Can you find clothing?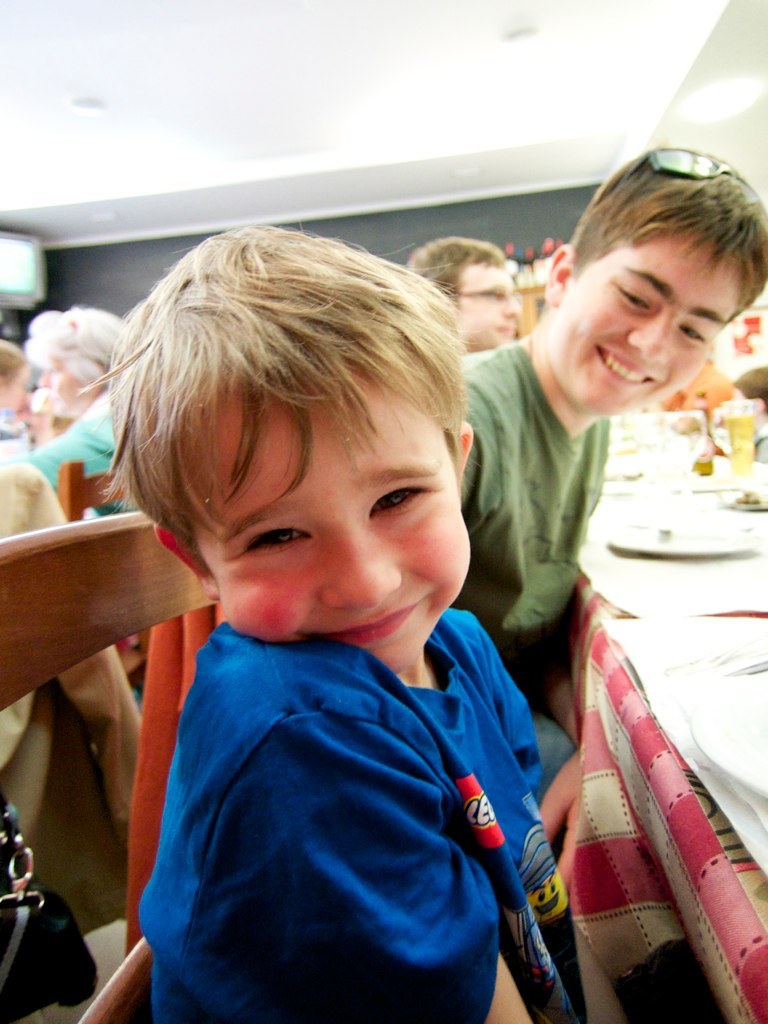
Yes, bounding box: 443, 315, 619, 808.
